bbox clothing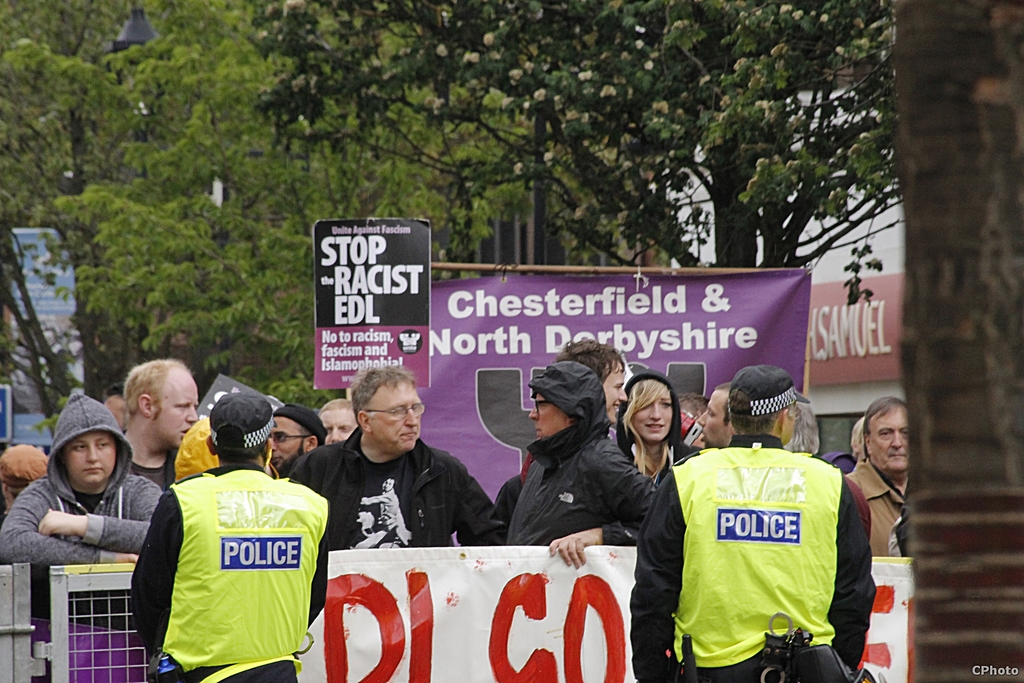
(left=284, top=425, right=506, bottom=549)
